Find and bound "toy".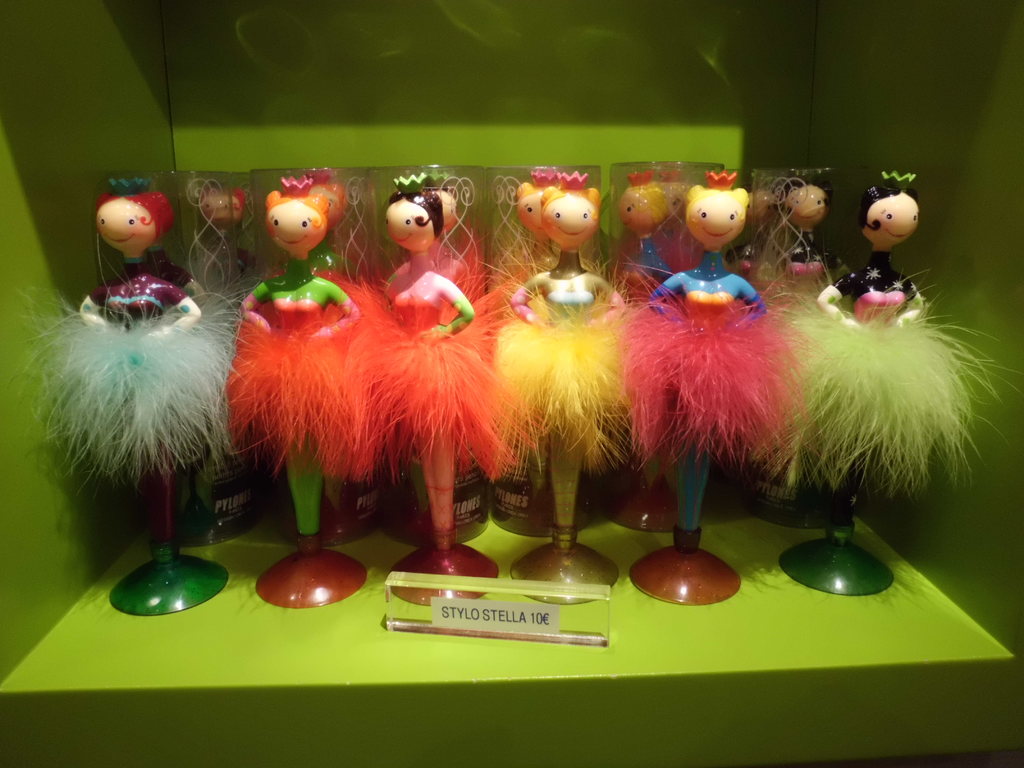
Bound: [783, 168, 1004, 597].
